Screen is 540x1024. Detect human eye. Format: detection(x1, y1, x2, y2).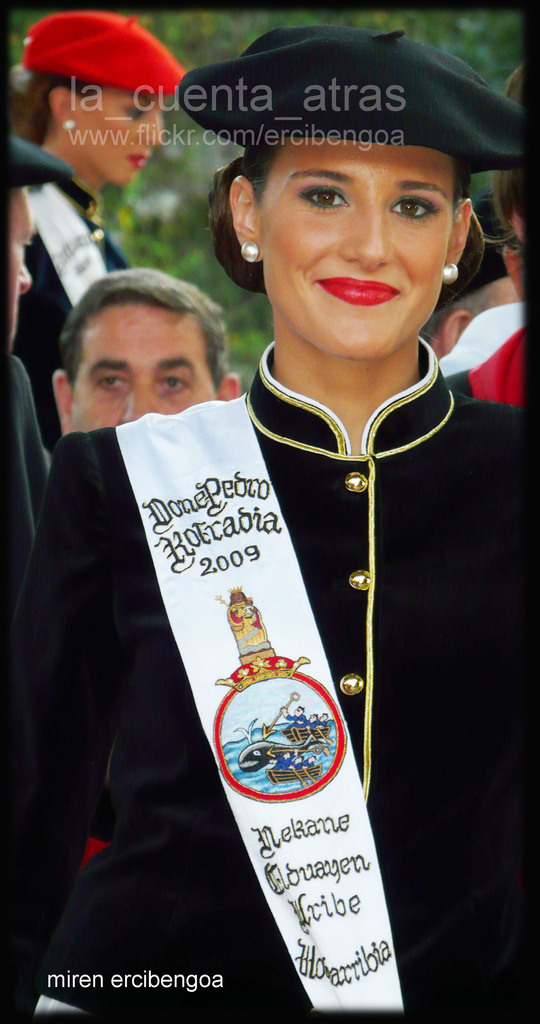
detection(296, 182, 355, 211).
